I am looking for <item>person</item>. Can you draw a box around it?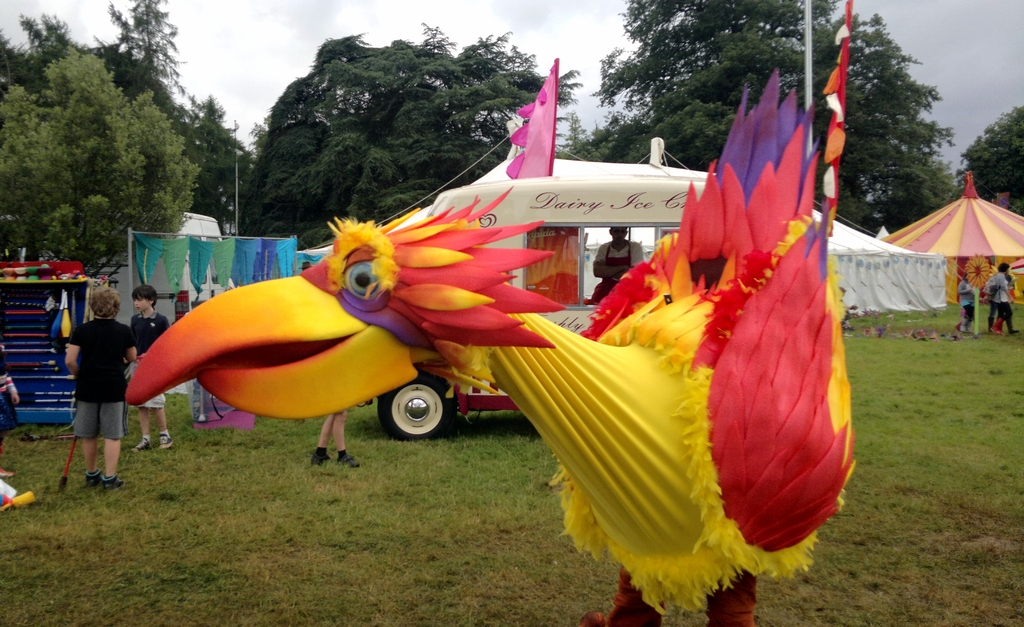
Sure, the bounding box is 131, 282, 175, 454.
